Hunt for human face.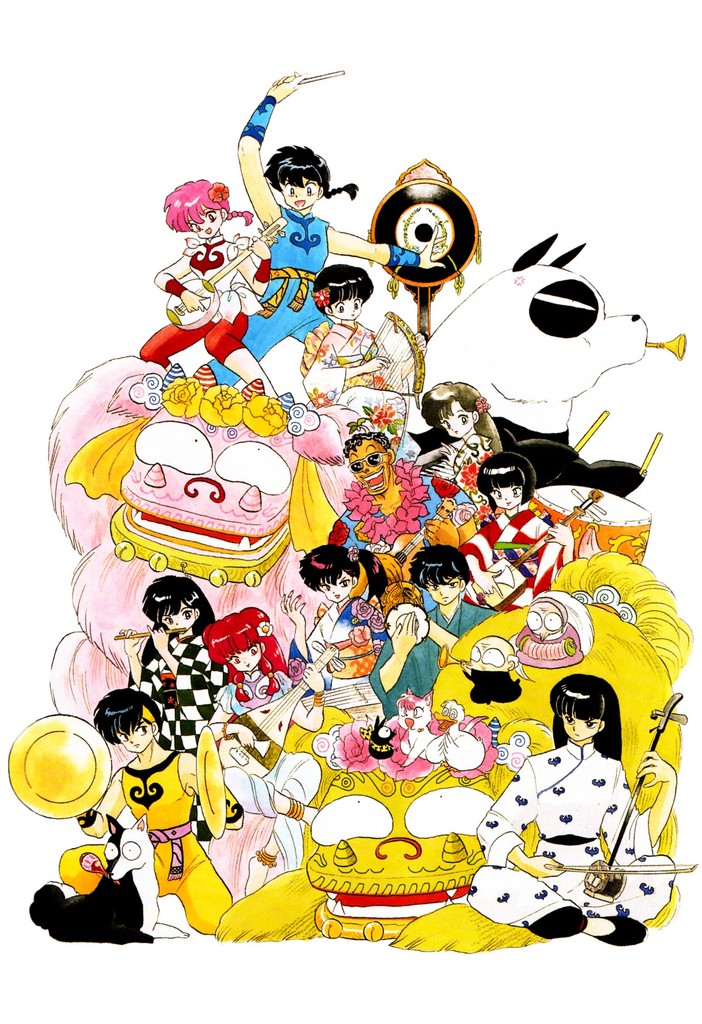
Hunted down at (159,606,199,630).
